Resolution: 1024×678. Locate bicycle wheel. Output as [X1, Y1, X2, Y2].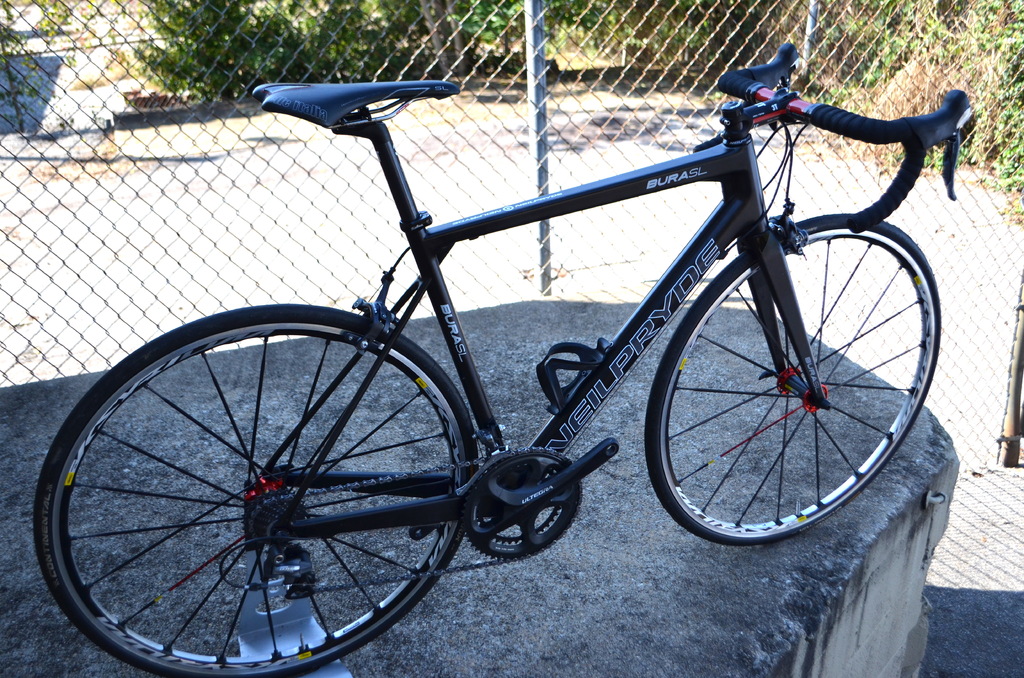
[39, 330, 478, 677].
